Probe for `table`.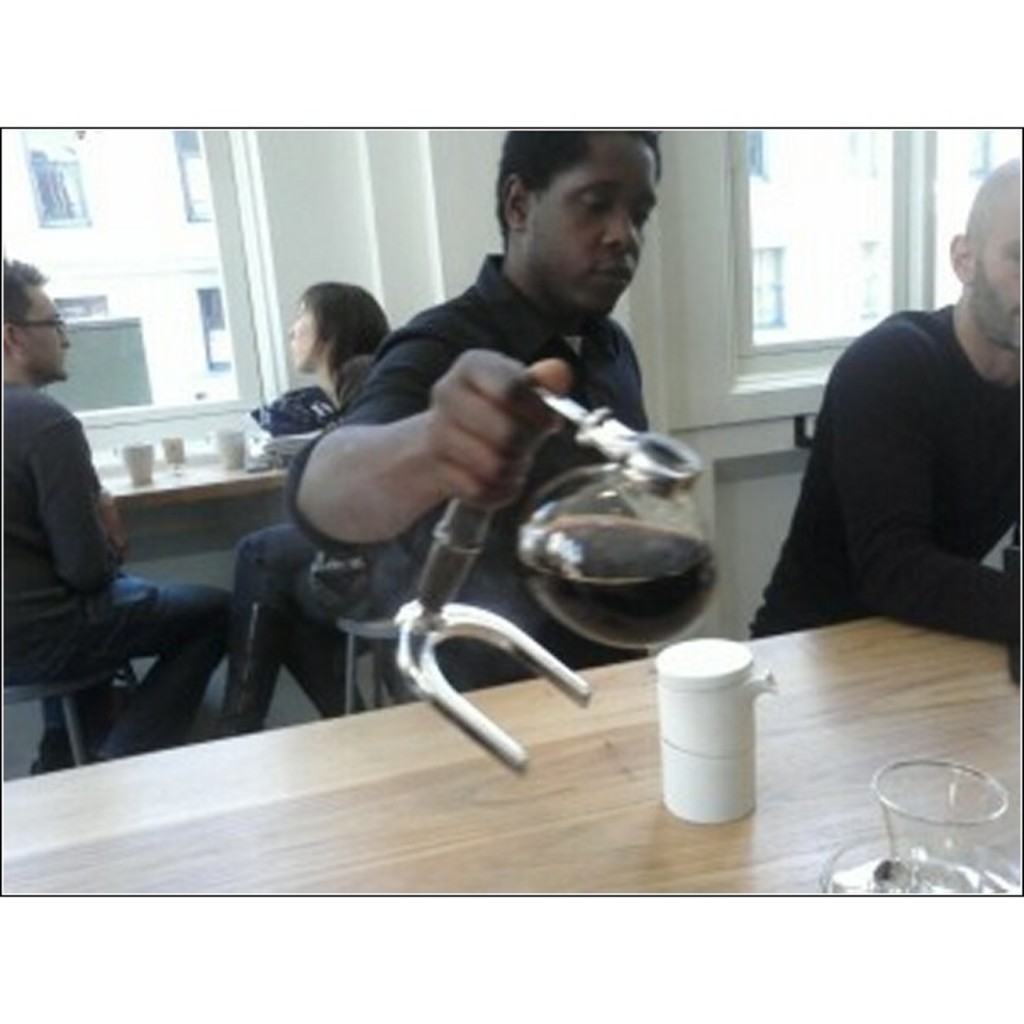
Probe result: x1=0 y1=573 x2=1023 y2=949.
